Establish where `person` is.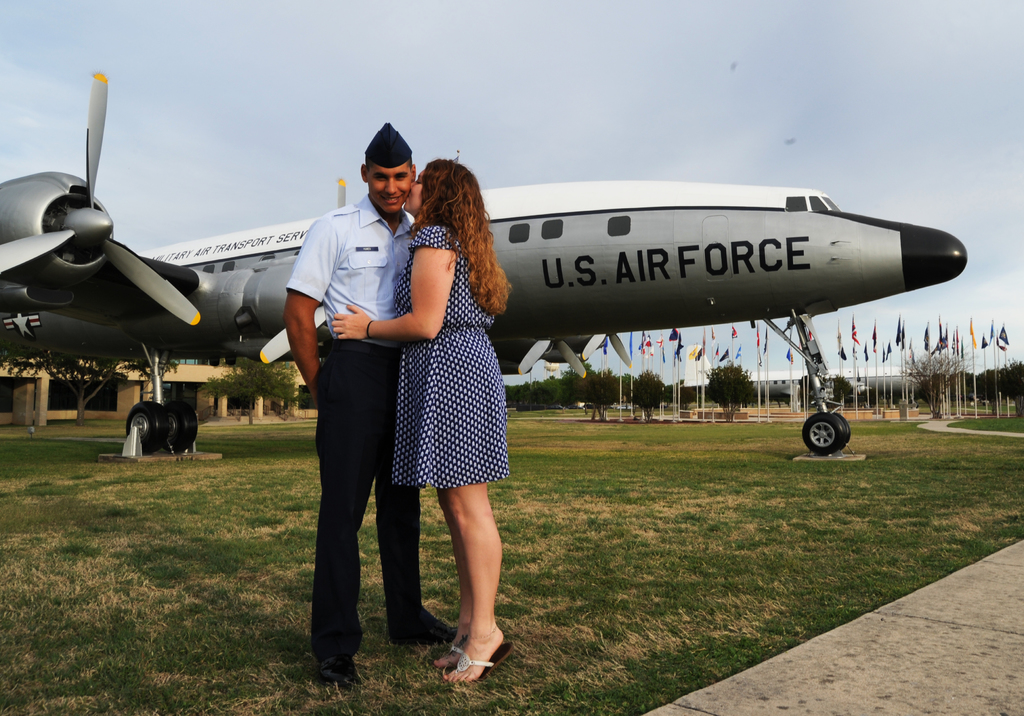
Established at x1=330, y1=156, x2=511, y2=681.
